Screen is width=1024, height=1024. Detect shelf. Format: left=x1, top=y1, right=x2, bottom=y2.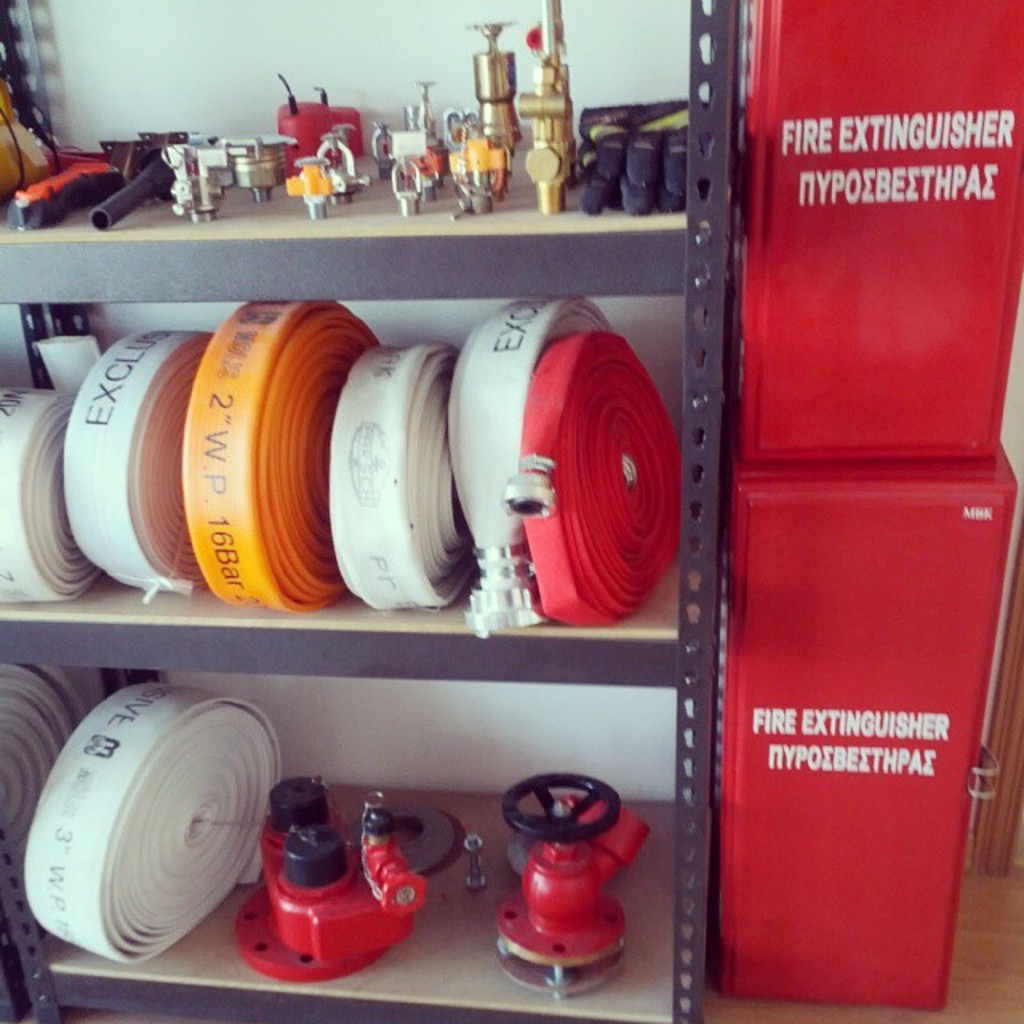
left=0, top=11, right=936, bottom=974.
